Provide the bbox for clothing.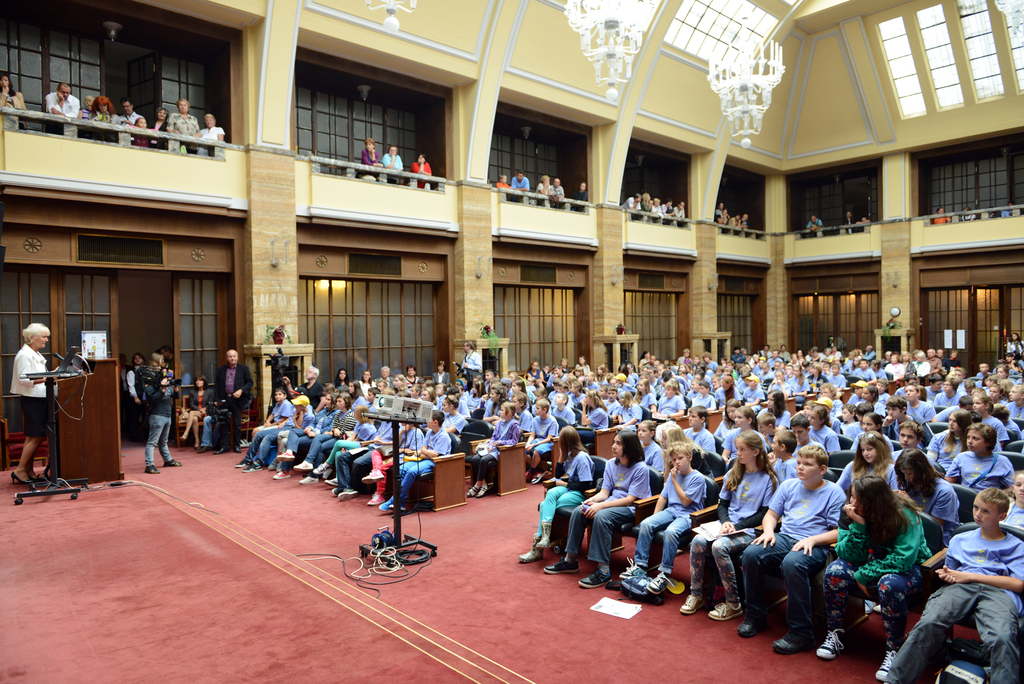
box(712, 206, 725, 221).
